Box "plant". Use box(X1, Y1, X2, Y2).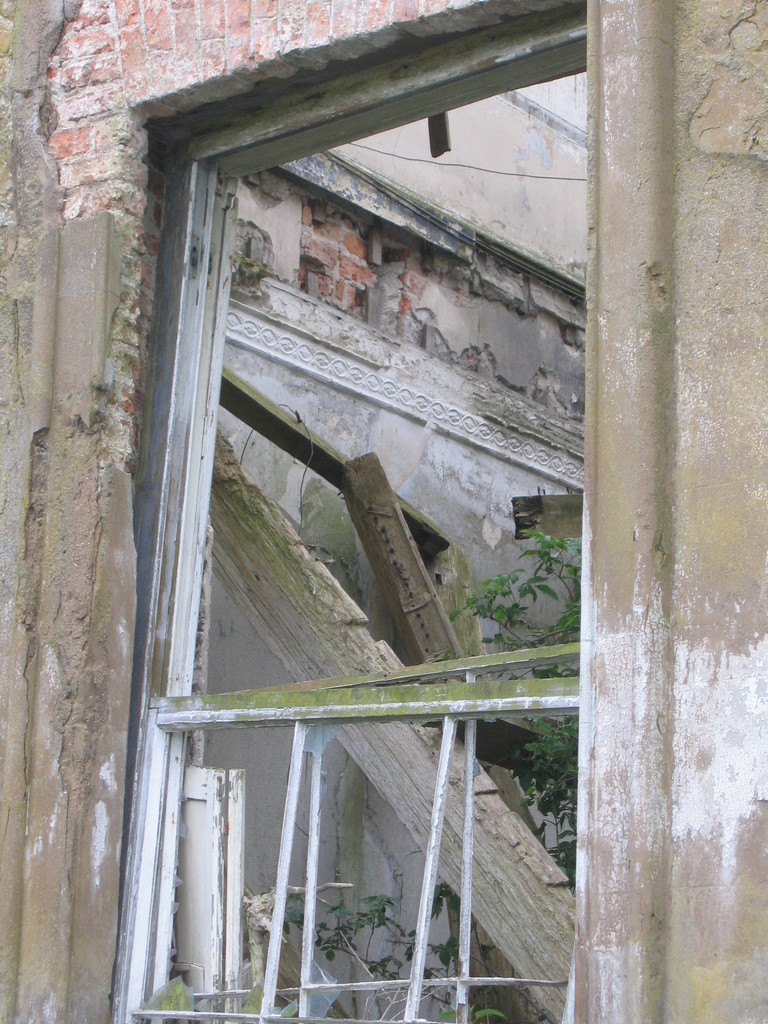
box(447, 525, 583, 890).
